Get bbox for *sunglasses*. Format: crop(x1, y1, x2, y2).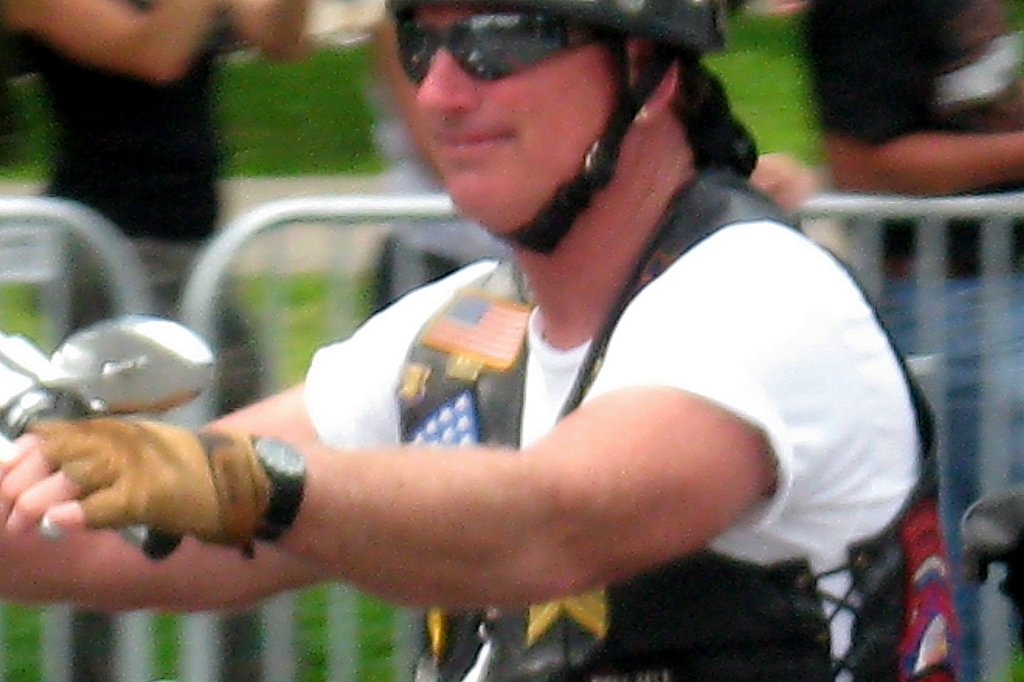
crop(395, 11, 634, 84).
